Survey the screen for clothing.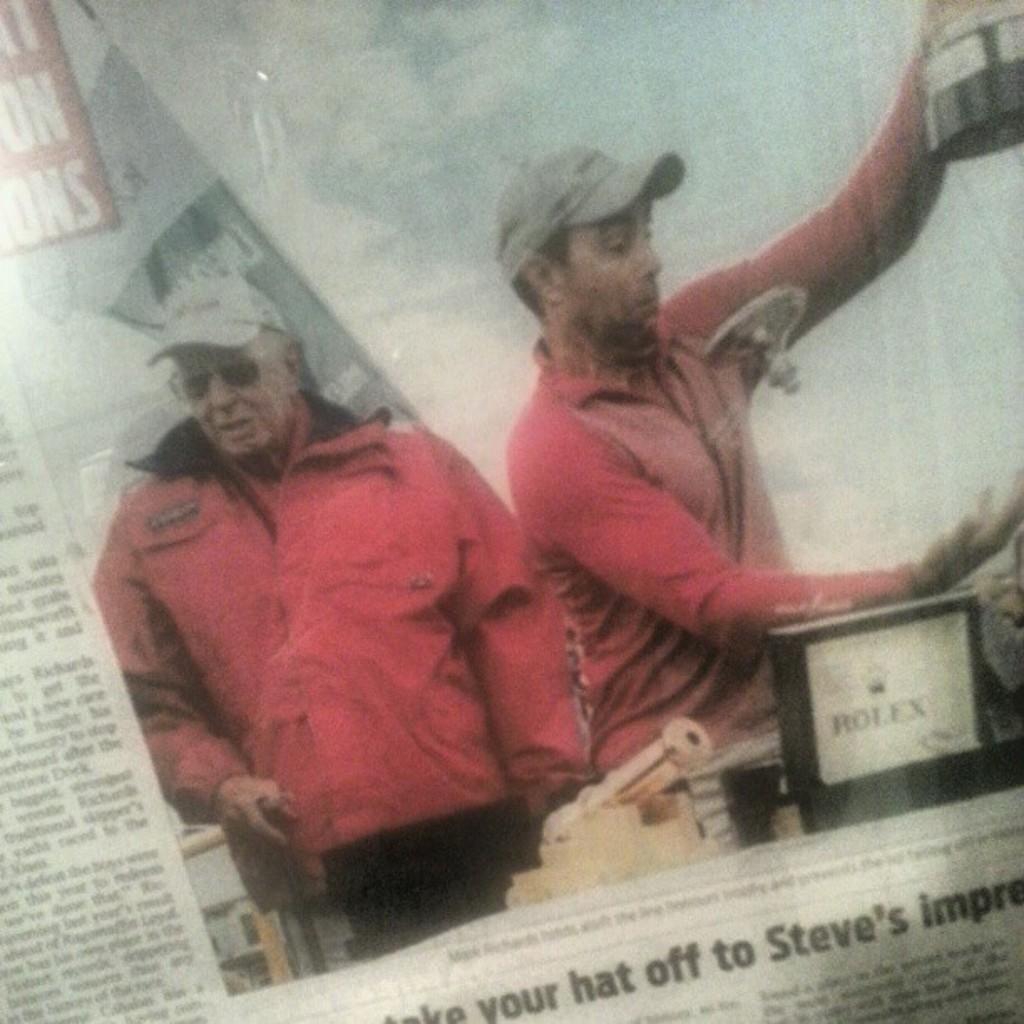
Survey found: (90,345,602,905).
